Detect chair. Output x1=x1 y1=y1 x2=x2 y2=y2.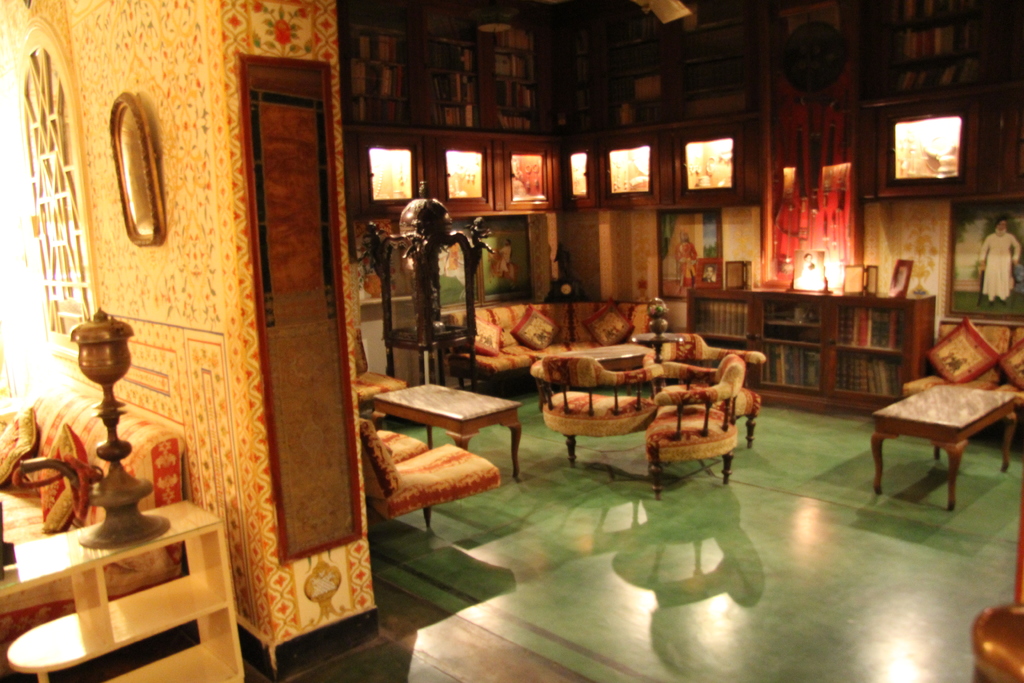
x1=356 y1=415 x2=500 y2=530.
